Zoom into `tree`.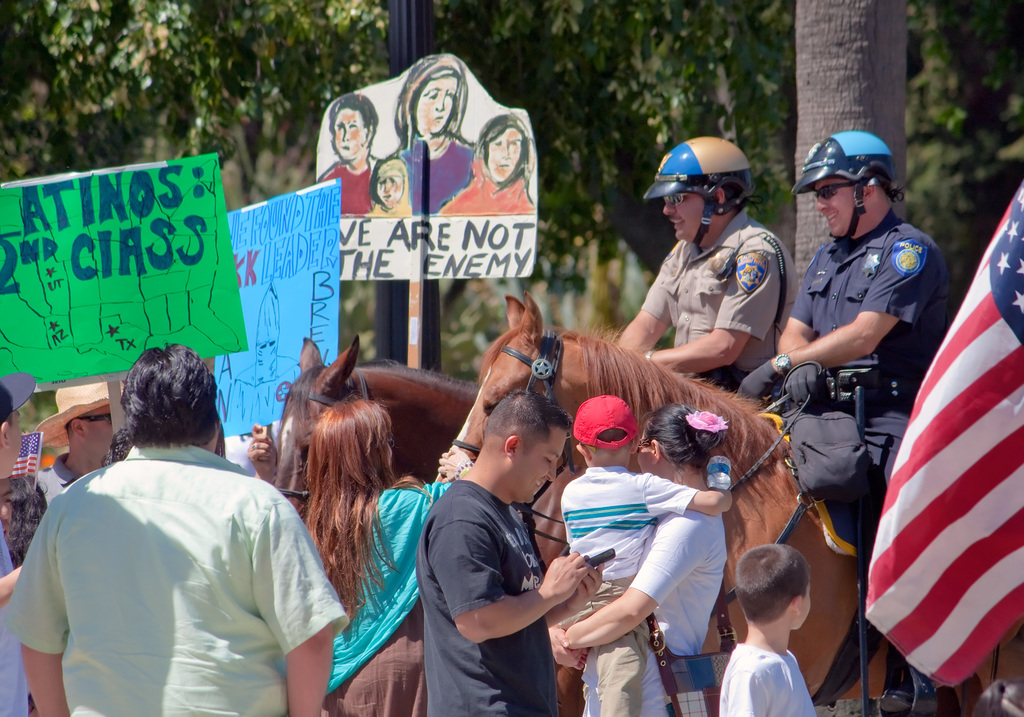
Zoom target: 770, 0, 915, 355.
